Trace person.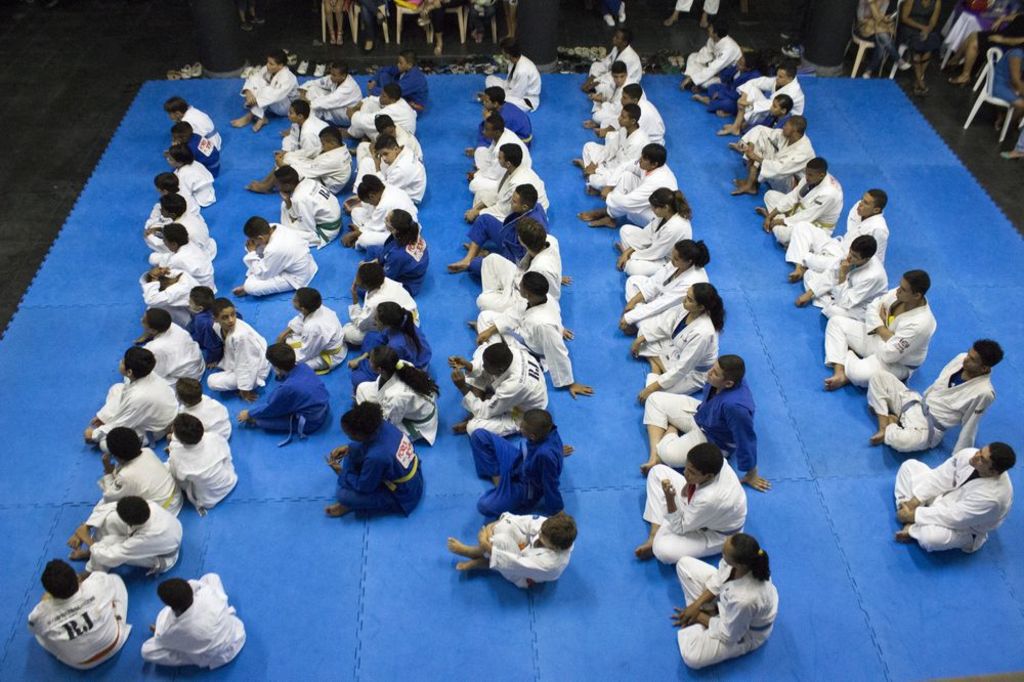
Traced to x1=463 y1=85 x2=532 y2=158.
